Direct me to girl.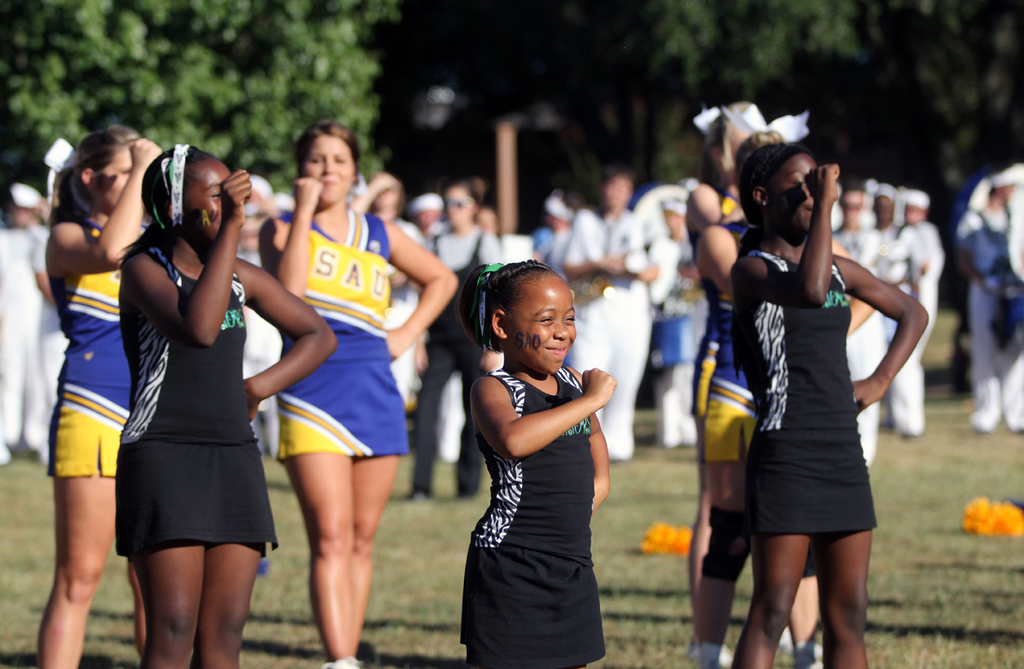
Direction: 730/141/929/667.
